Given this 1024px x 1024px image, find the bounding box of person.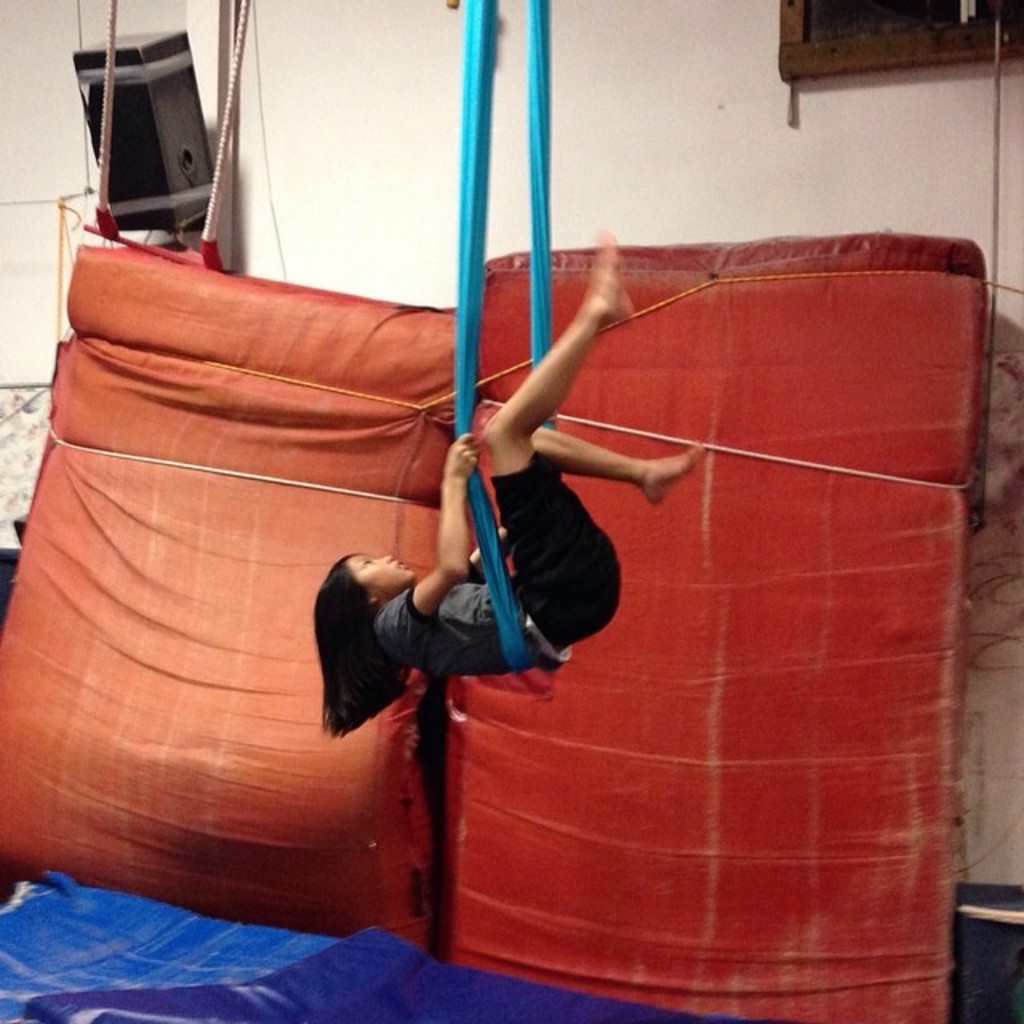
pyautogui.locateOnScreen(315, 229, 706, 736).
